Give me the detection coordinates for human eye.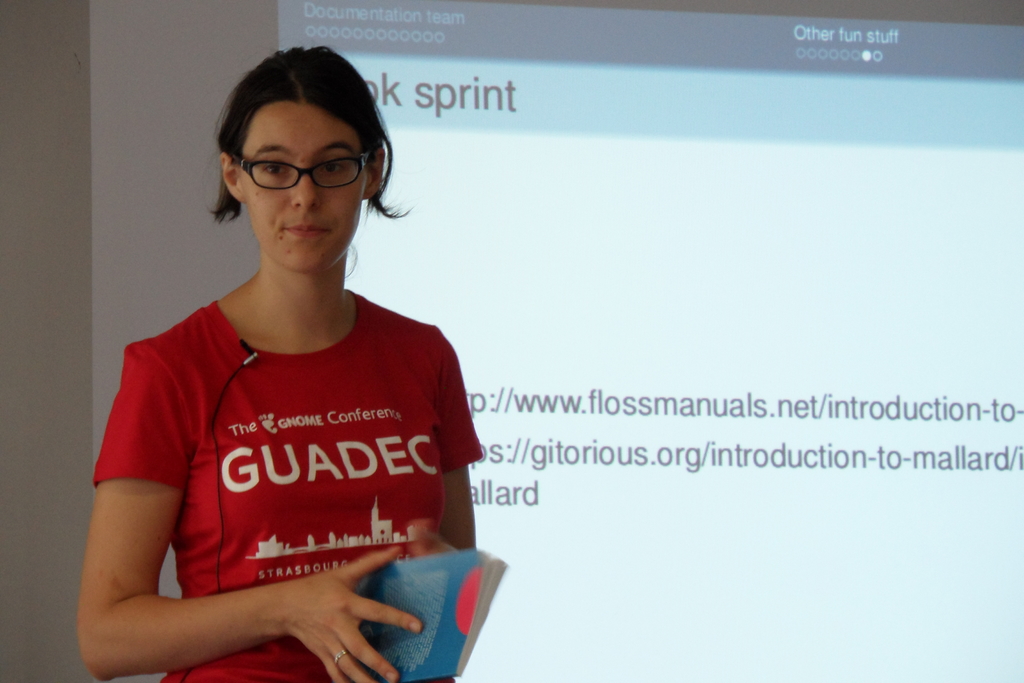
<box>317,154,347,179</box>.
